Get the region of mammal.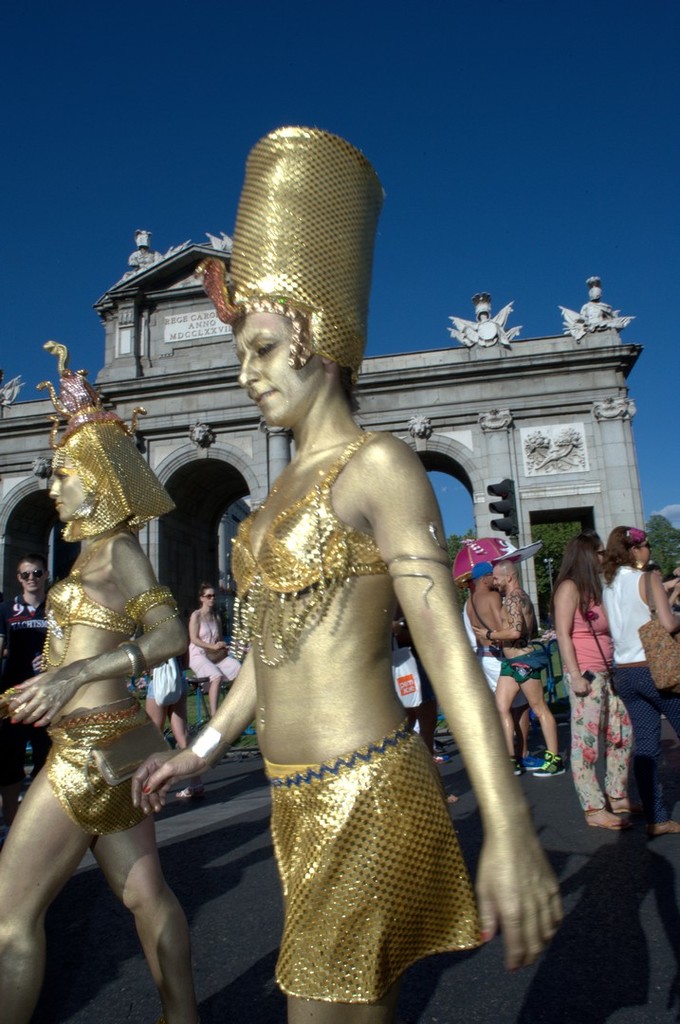
bbox=(470, 557, 564, 779).
